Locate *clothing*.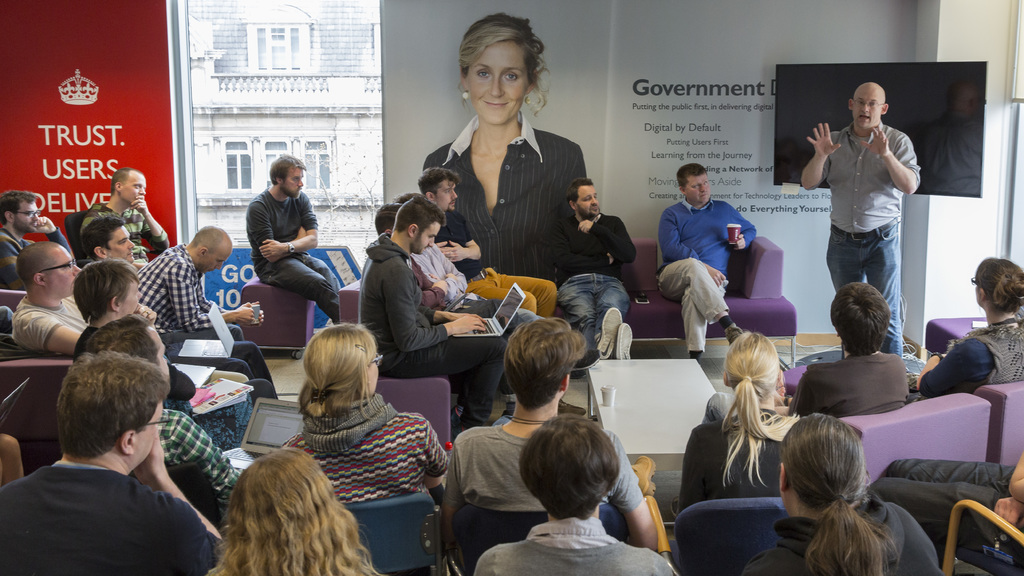
Bounding box: 140, 405, 236, 492.
